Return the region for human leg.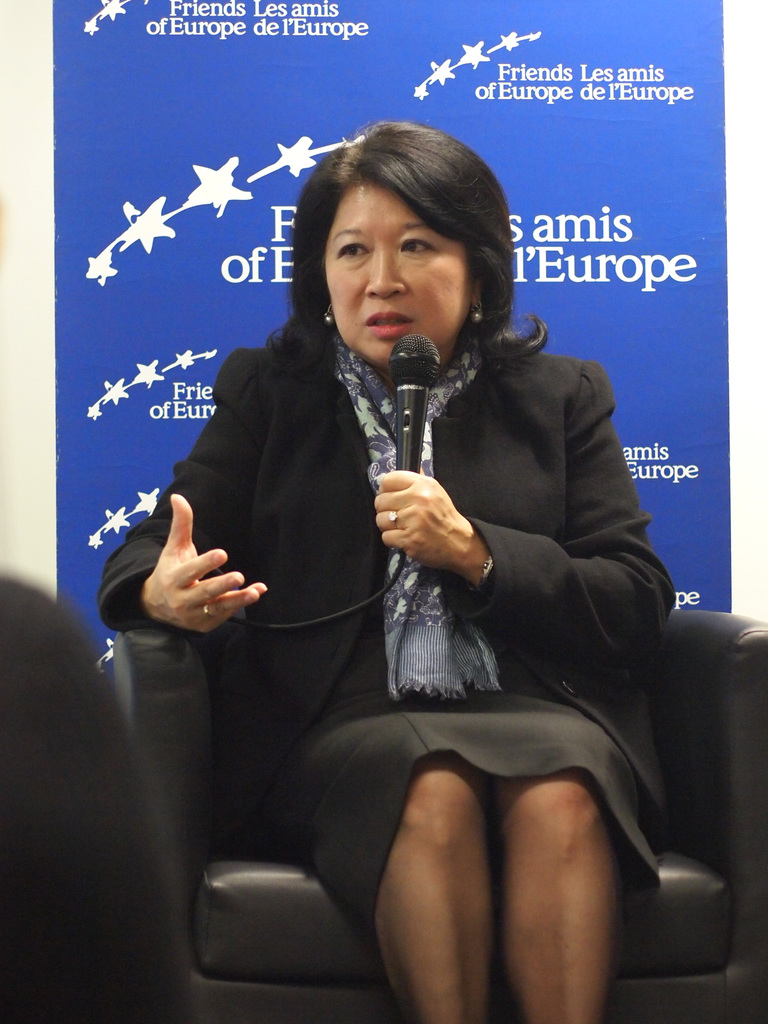
box=[496, 778, 625, 1020].
